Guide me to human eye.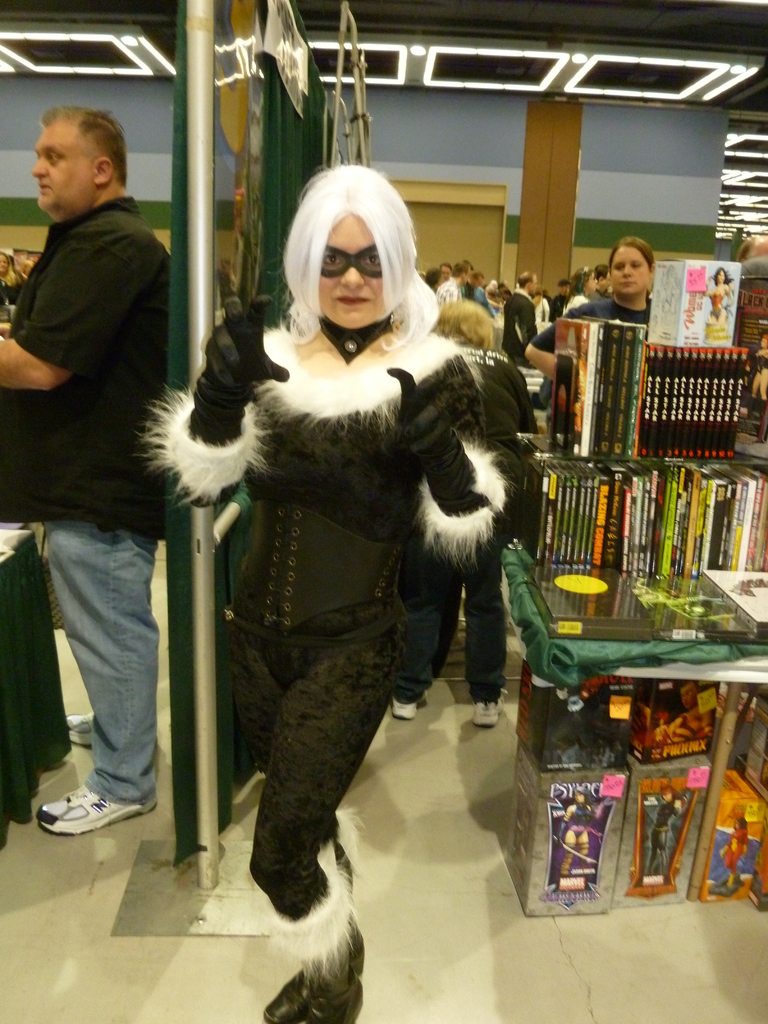
Guidance: {"left": 321, "top": 250, "right": 349, "bottom": 271}.
